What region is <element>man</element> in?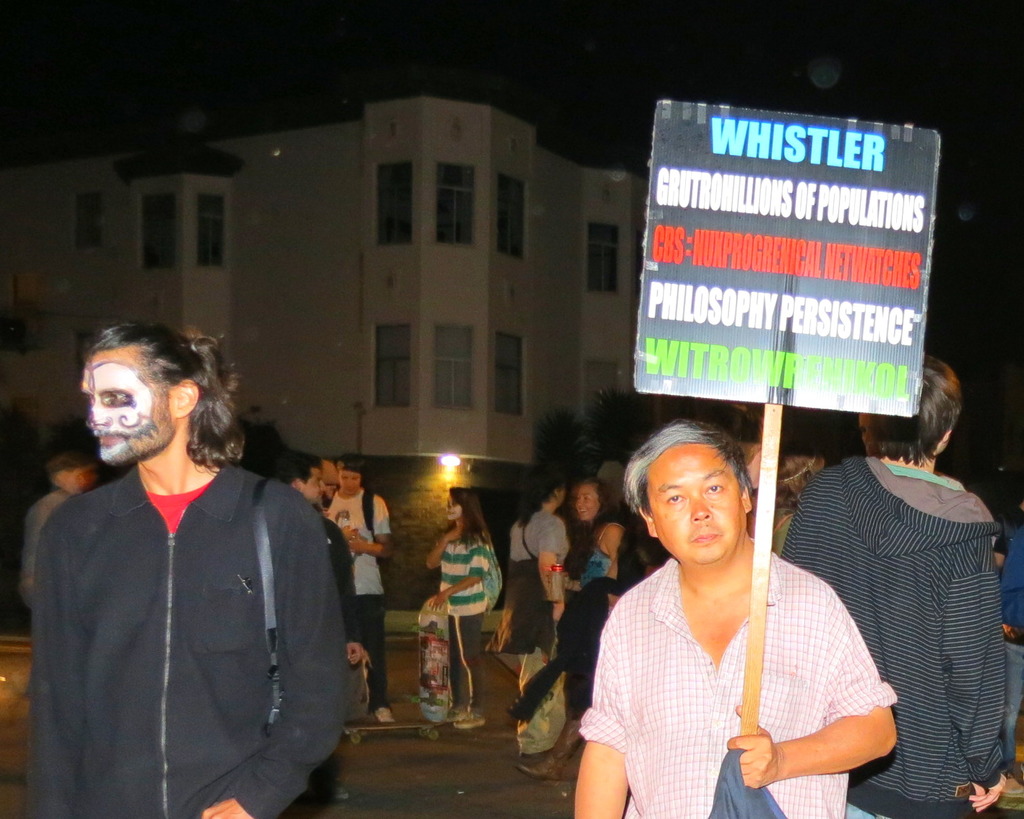
{"left": 275, "top": 449, "right": 363, "bottom": 803}.
